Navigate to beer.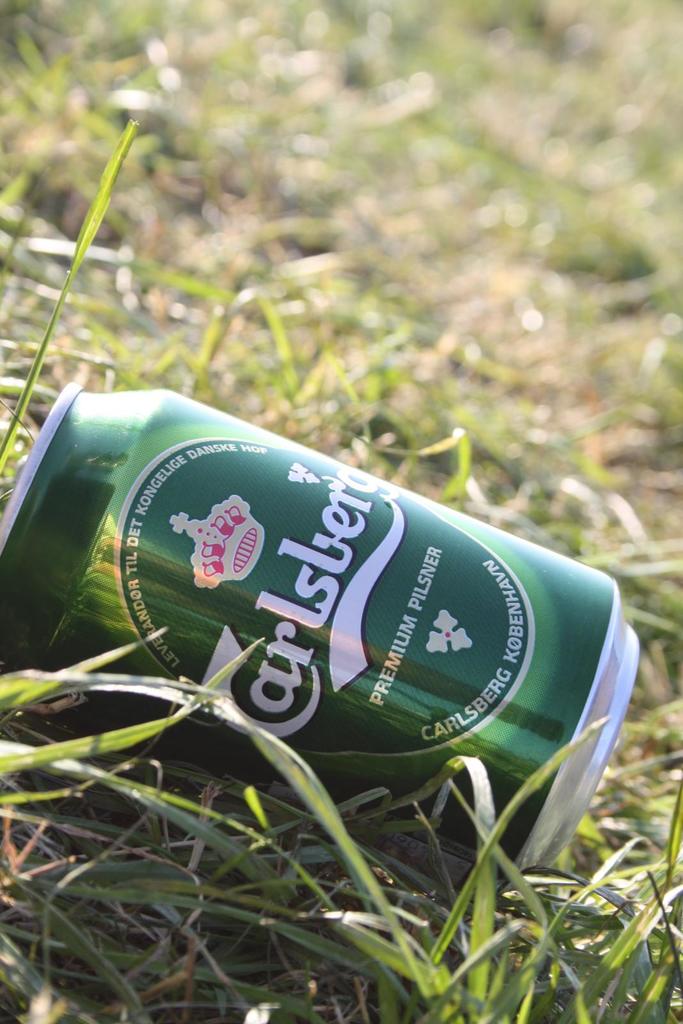
Navigation target: {"left": 0, "top": 358, "right": 663, "bottom": 918}.
